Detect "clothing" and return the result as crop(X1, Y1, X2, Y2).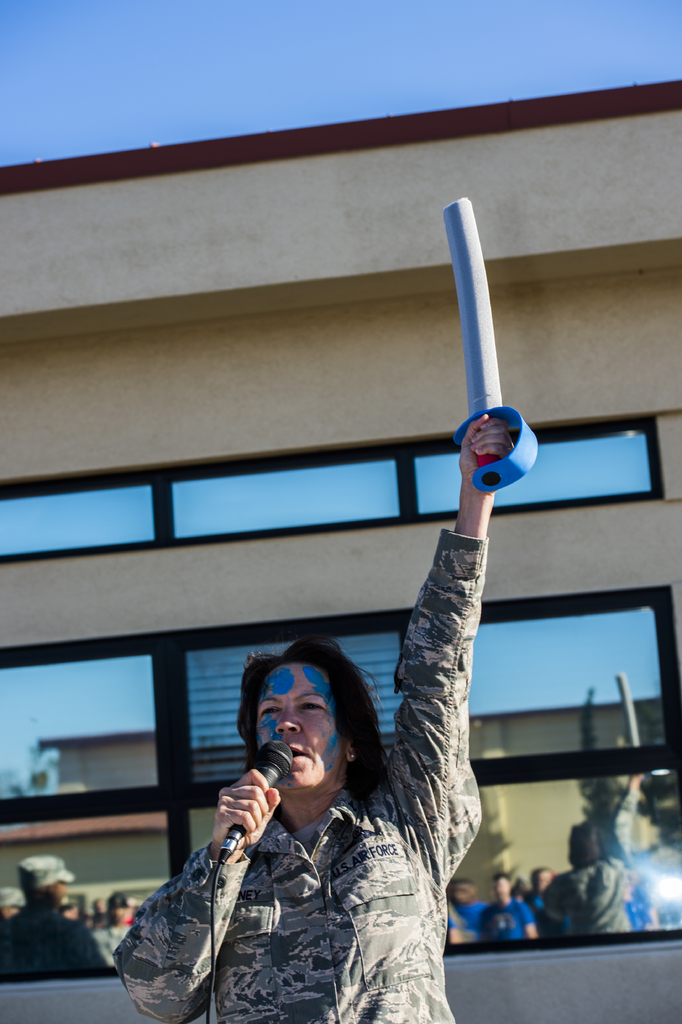
crop(481, 899, 535, 938).
